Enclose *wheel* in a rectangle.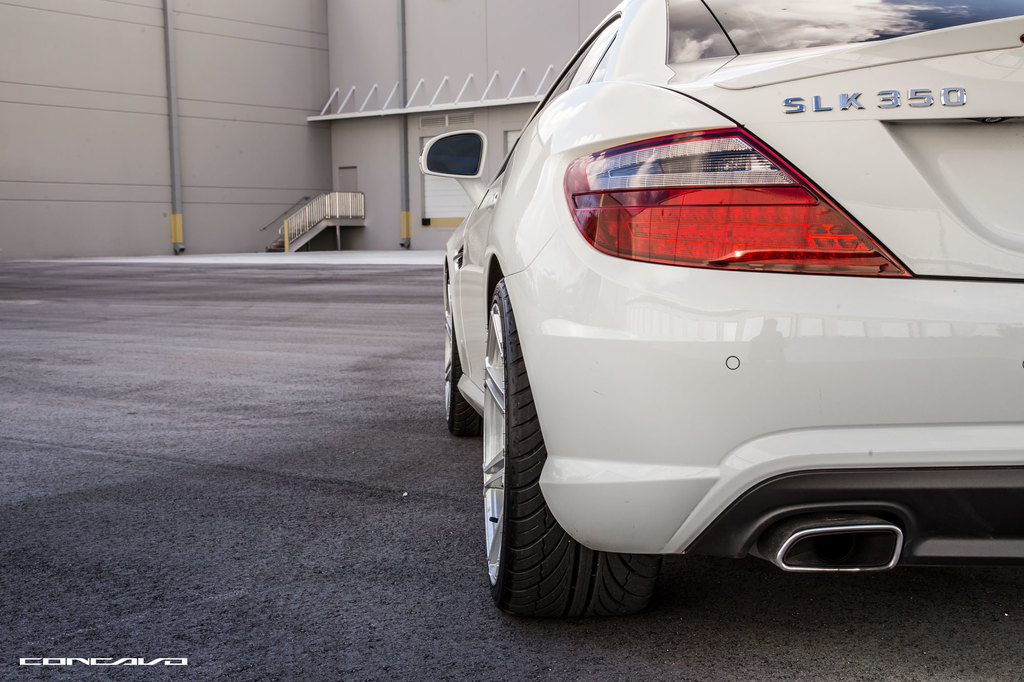
left=472, top=272, right=641, bottom=627.
